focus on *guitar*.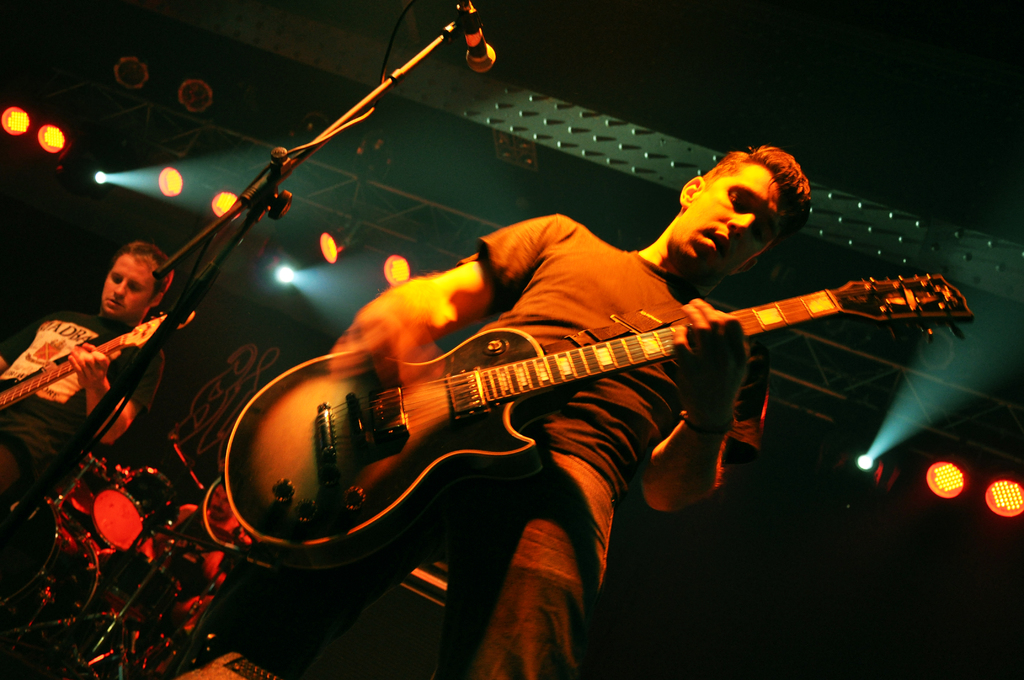
Focused at (left=0, top=310, right=197, bottom=408).
